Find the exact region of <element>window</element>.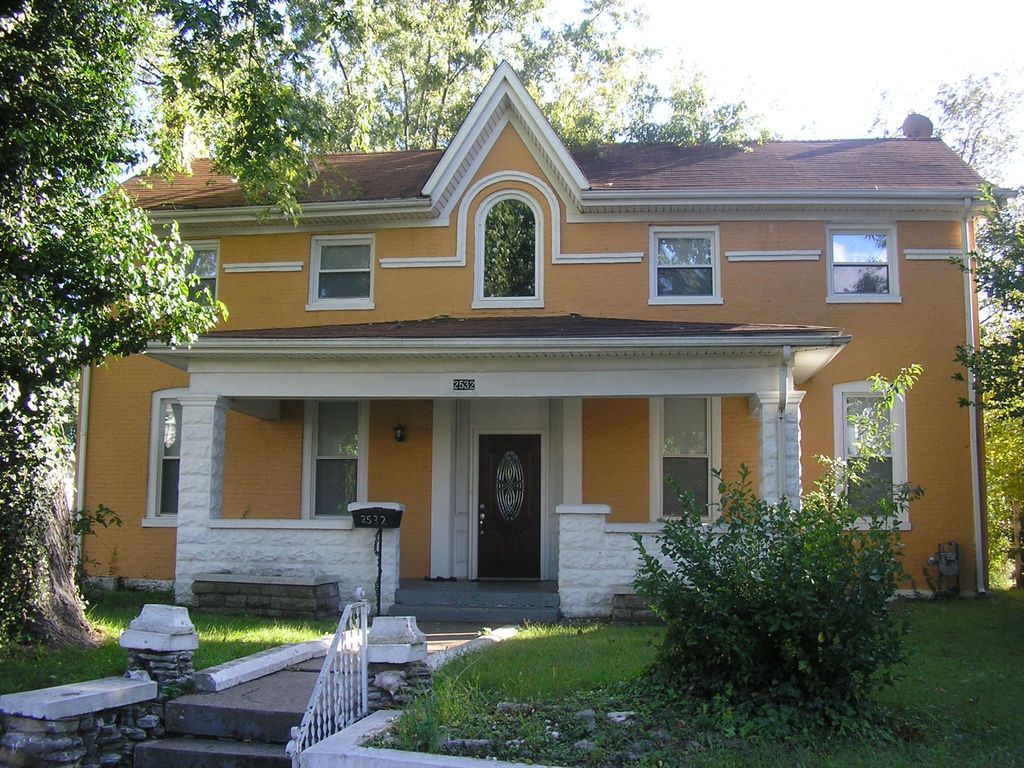
Exact region: detection(828, 225, 902, 303).
